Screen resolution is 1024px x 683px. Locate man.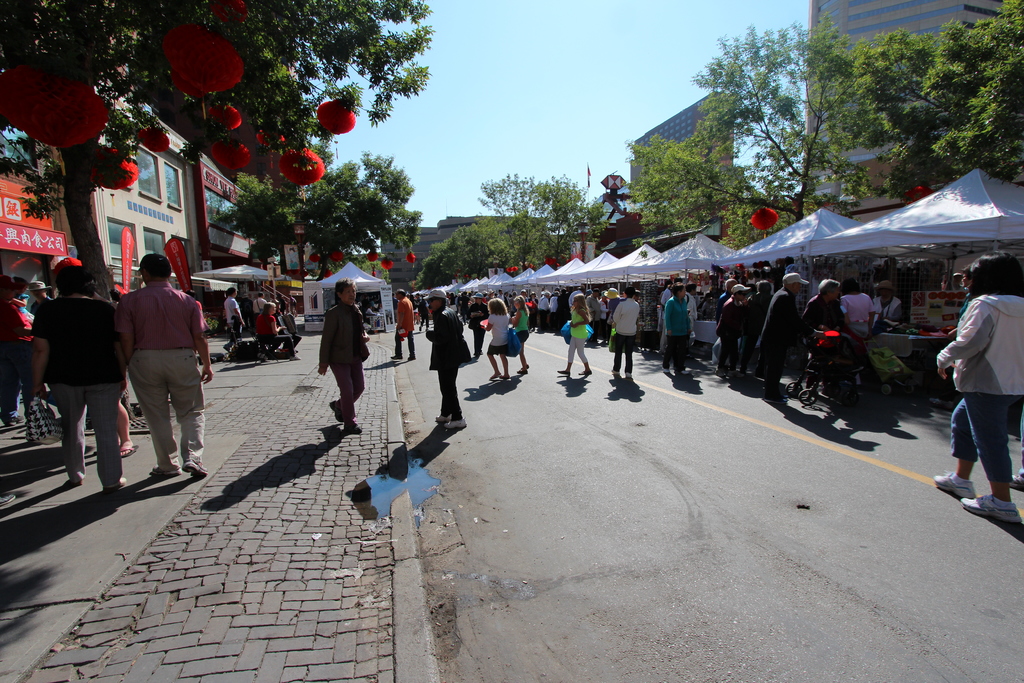
222, 288, 245, 350.
